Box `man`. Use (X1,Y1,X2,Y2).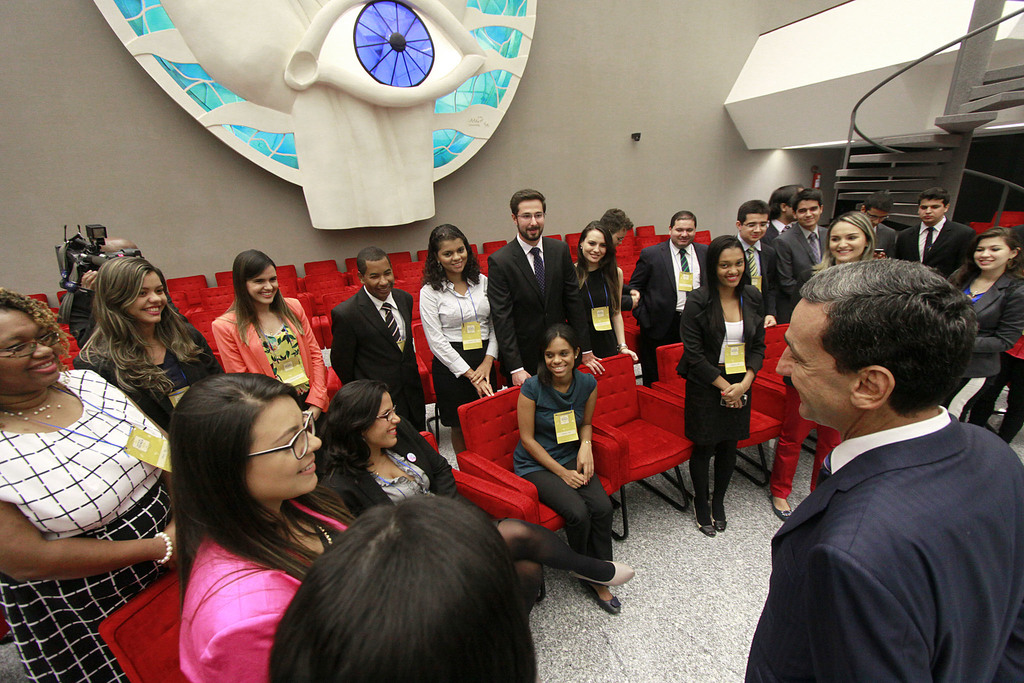
(330,249,426,429).
